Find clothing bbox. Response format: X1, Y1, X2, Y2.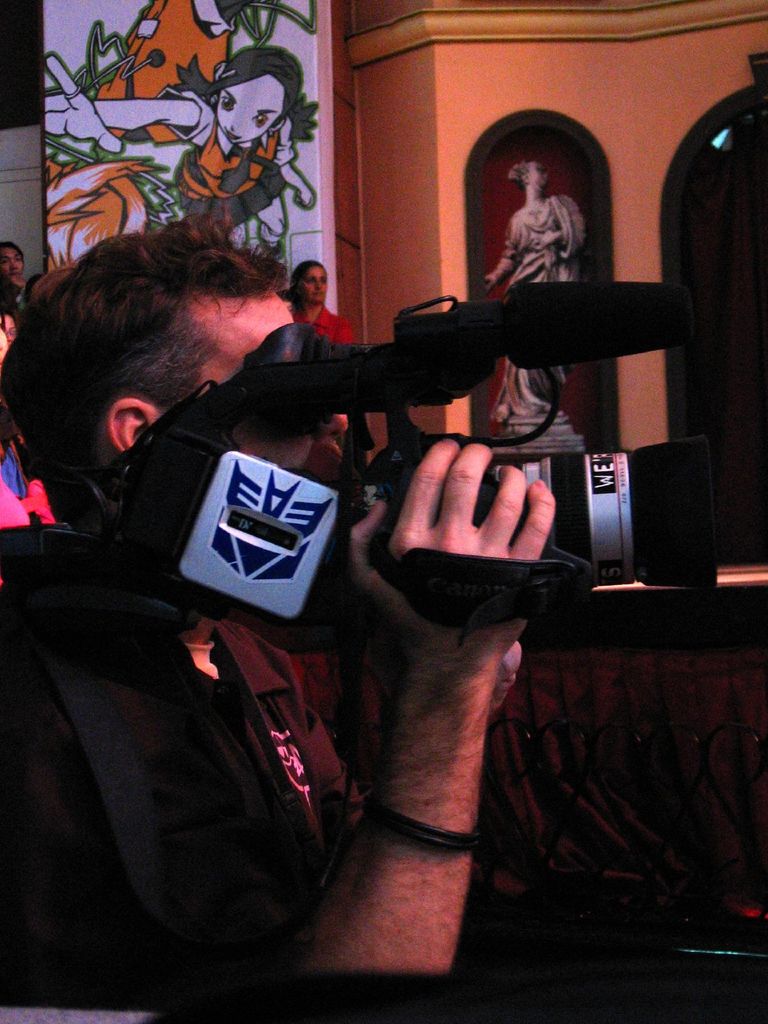
27, 484, 434, 972.
